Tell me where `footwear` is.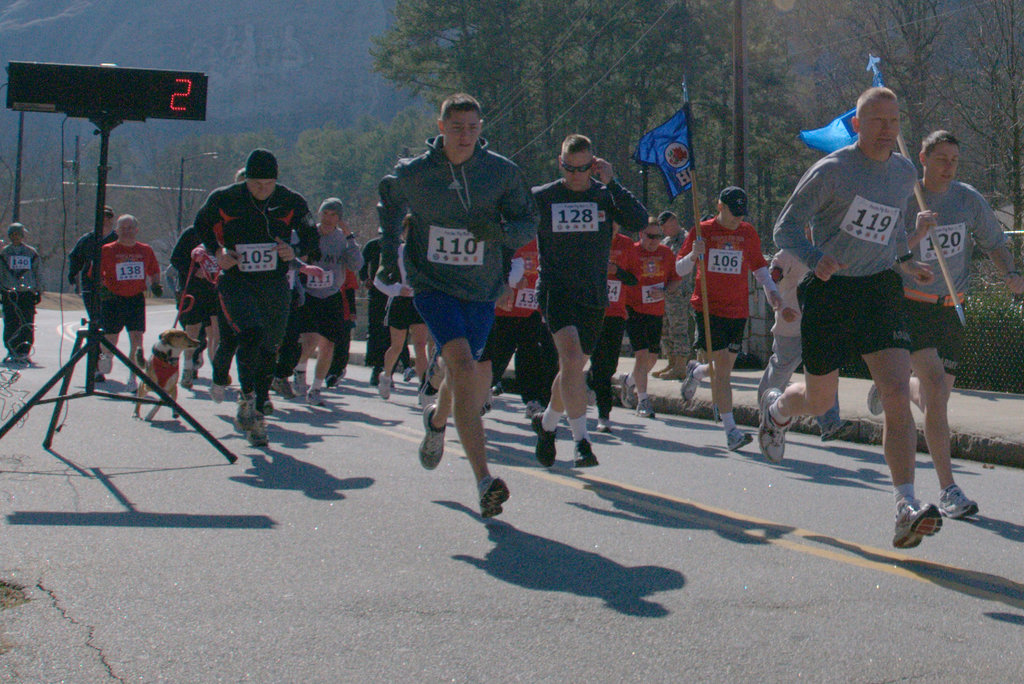
`footwear` is at crop(99, 355, 113, 379).
